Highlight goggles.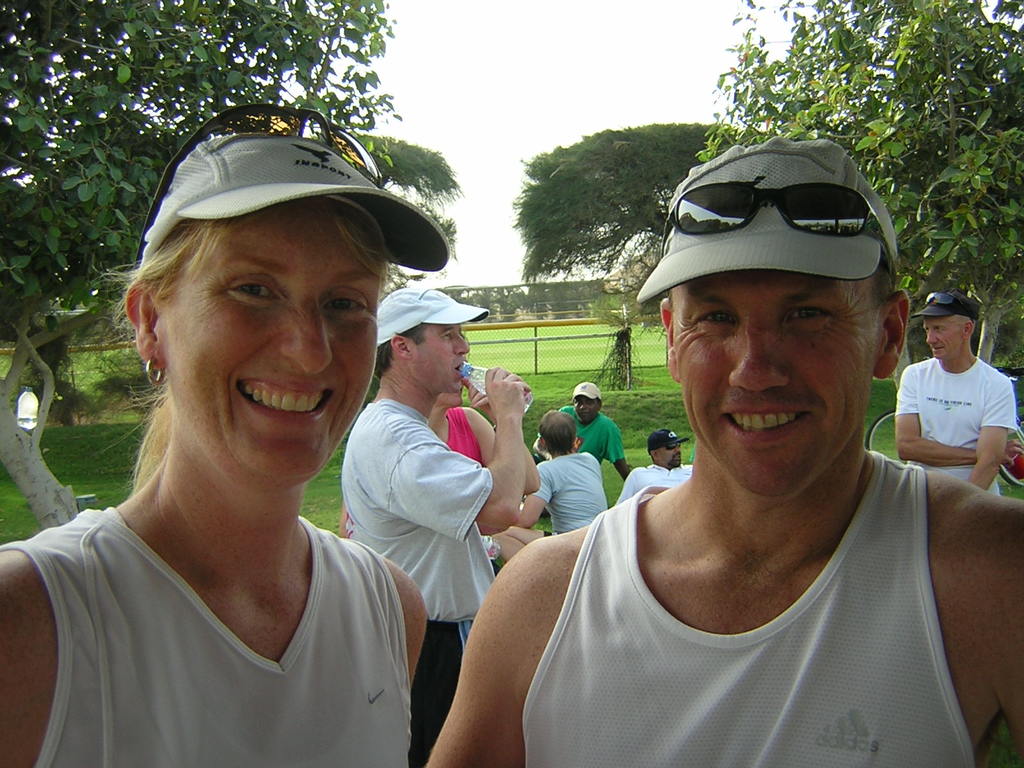
Highlighted region: Rect(923, 290, 965, 314).
